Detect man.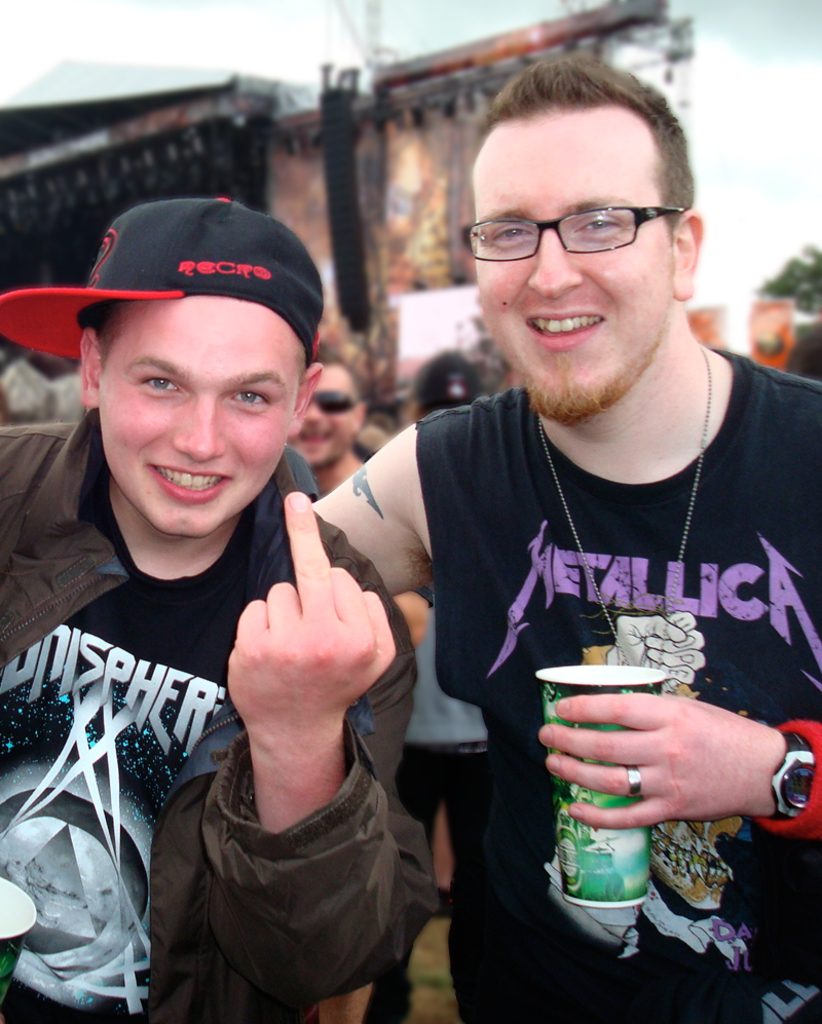
Detected at (335,27,813,1023).
